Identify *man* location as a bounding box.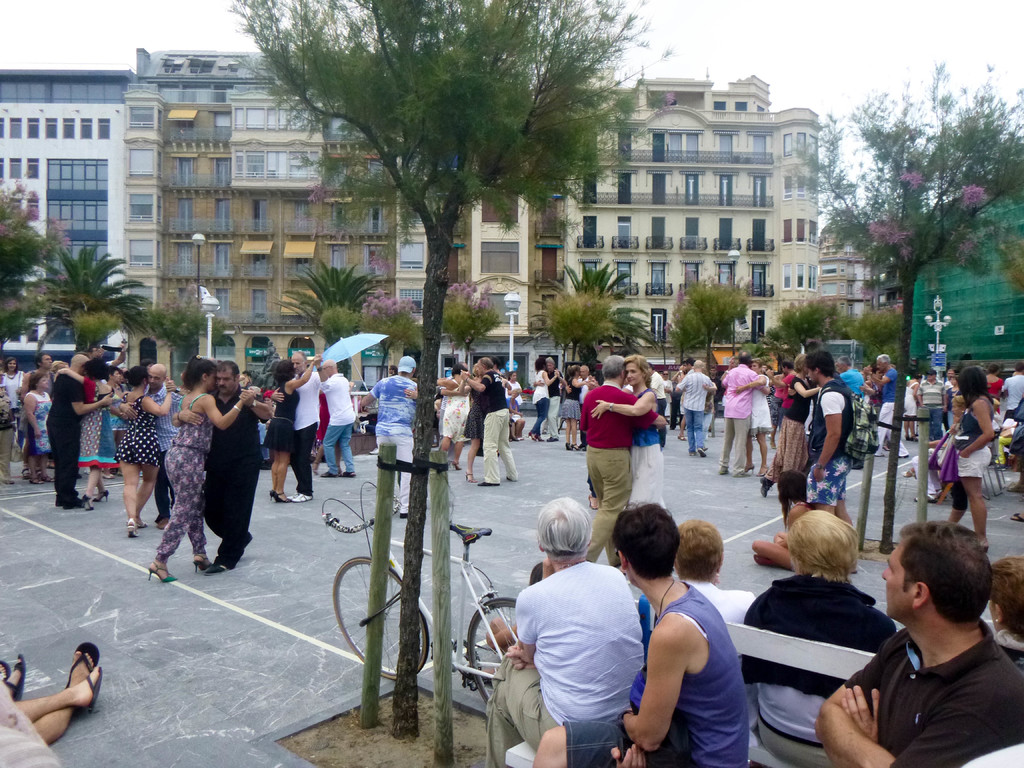
Rect(563, 364, 597, 450).
